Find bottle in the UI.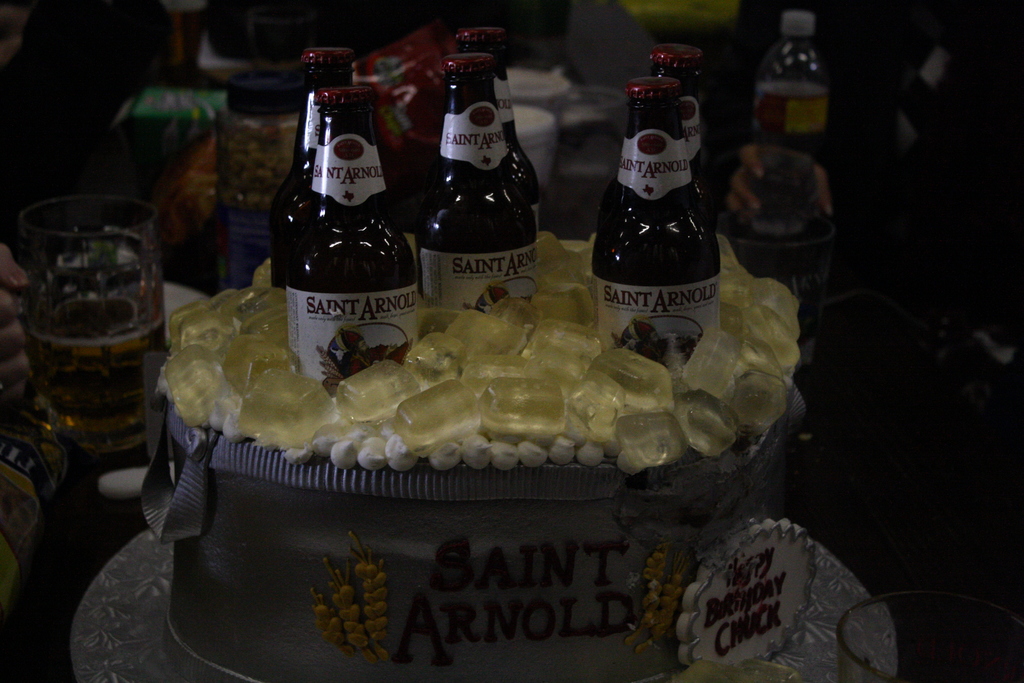
UI element at box(275, 34, 383, 297).
